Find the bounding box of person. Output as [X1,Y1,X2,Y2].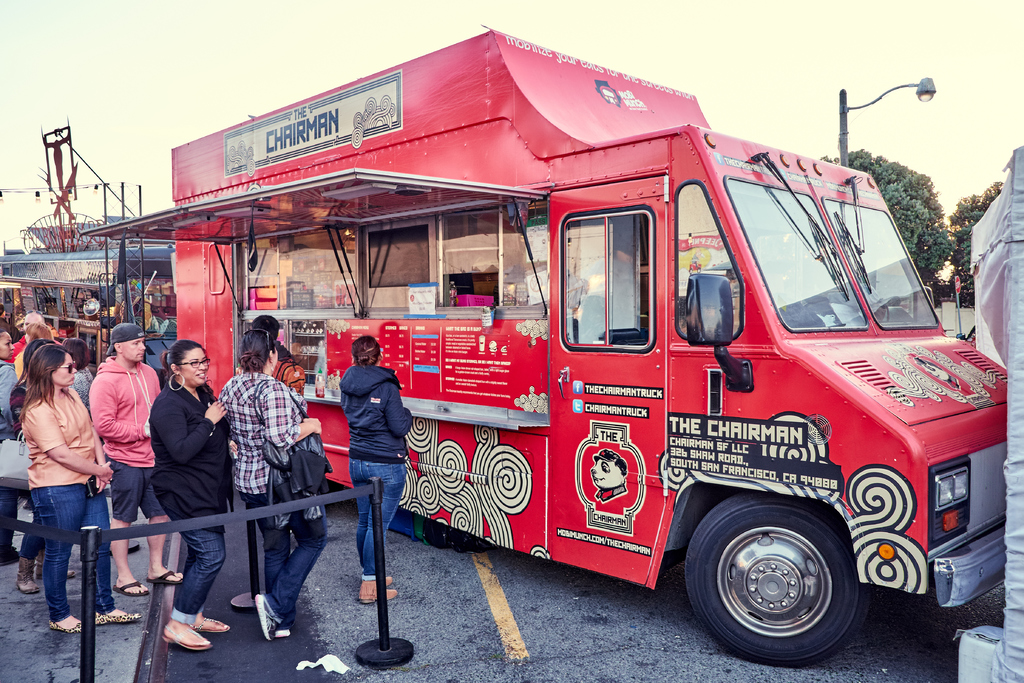
[218,328,329,639].
